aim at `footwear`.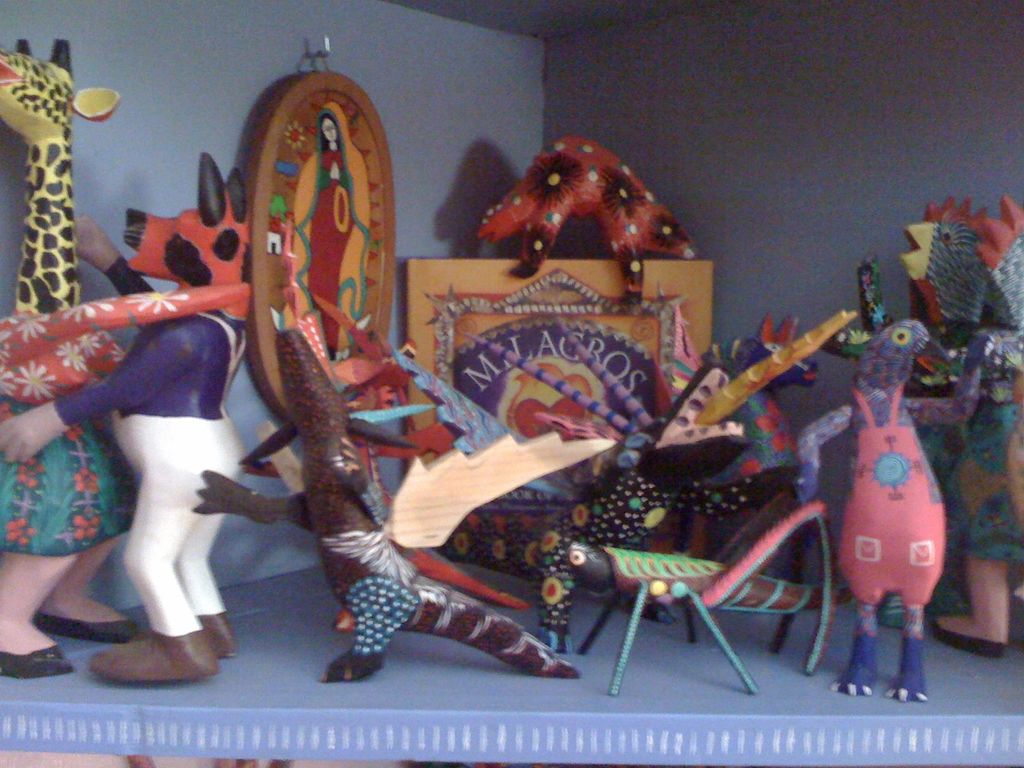
Aimed at [x1=0, y1=645, x2=74, y2=672].
